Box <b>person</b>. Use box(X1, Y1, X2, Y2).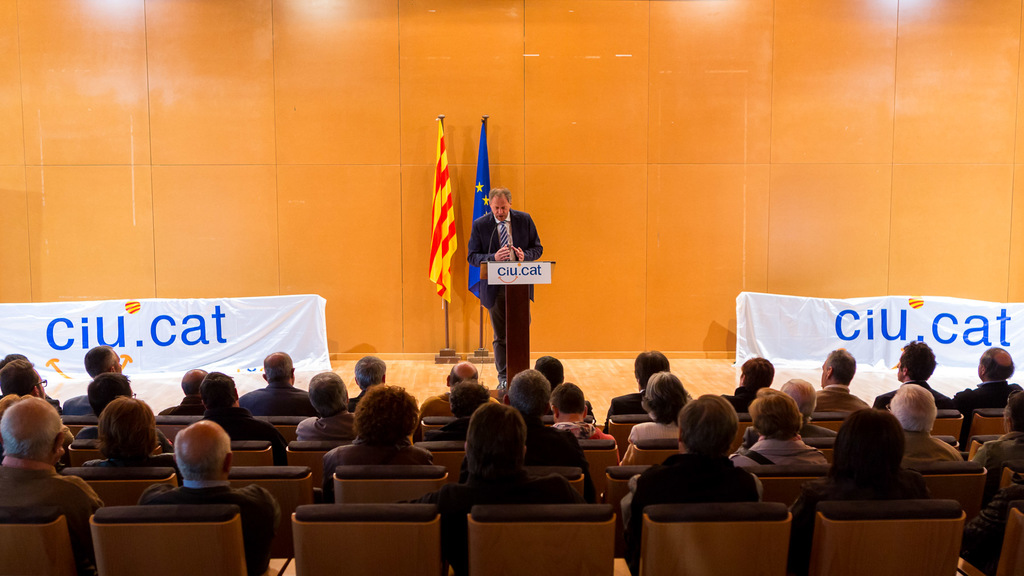
box(434, 380, 494, 438).
